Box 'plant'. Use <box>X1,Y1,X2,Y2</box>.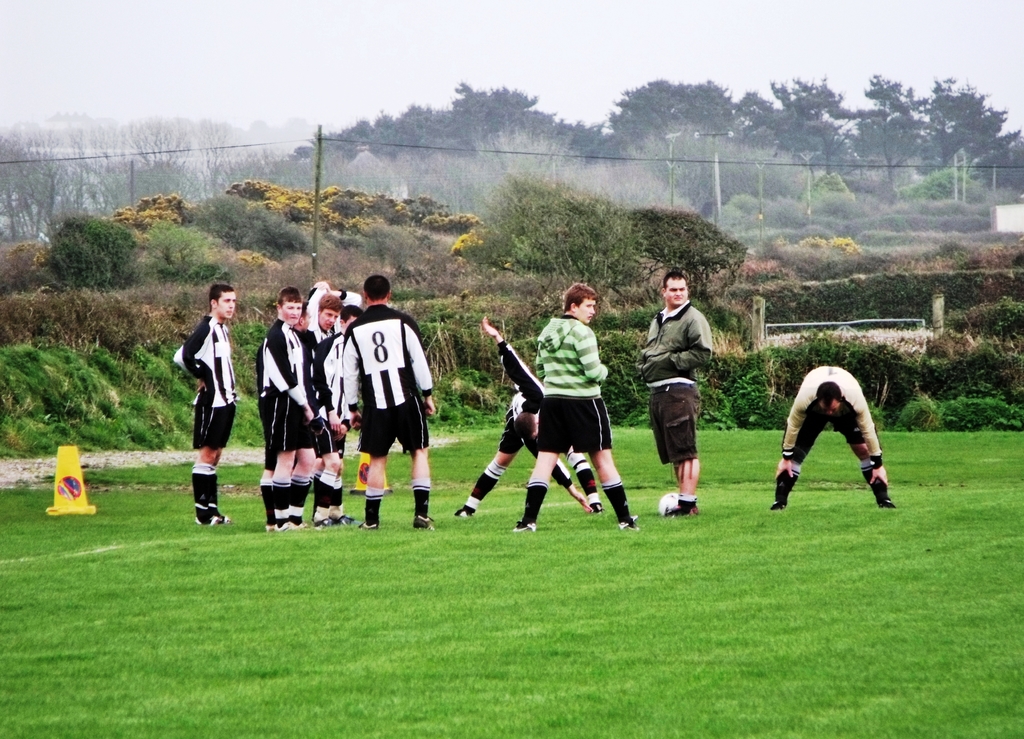
<box>161,402,200,456</box>.
